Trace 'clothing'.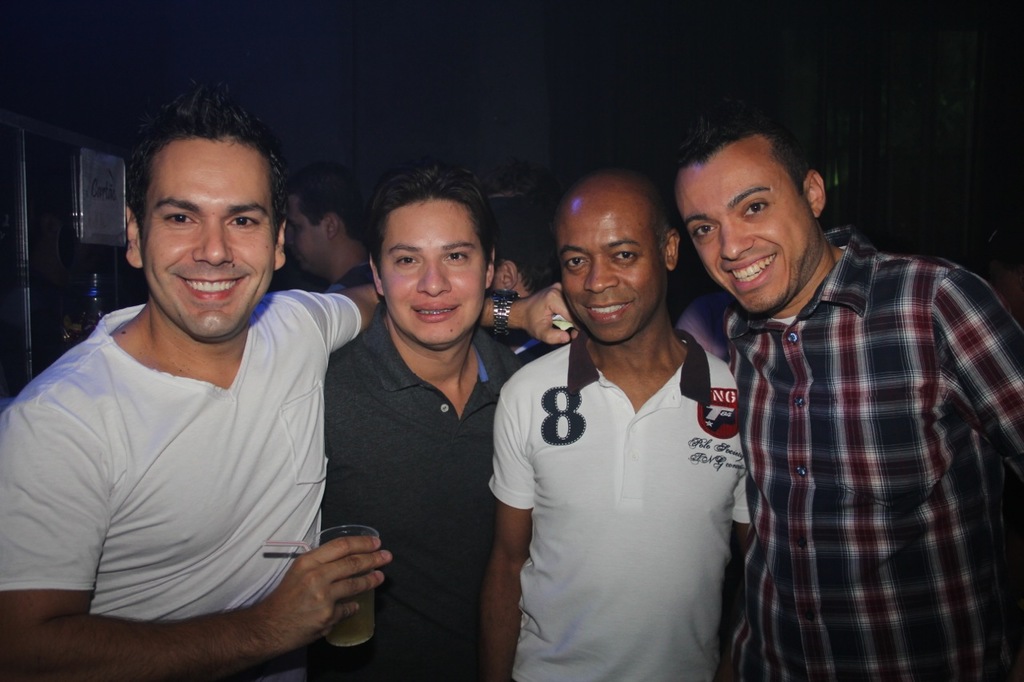
Traced to 480 304 752 660.
